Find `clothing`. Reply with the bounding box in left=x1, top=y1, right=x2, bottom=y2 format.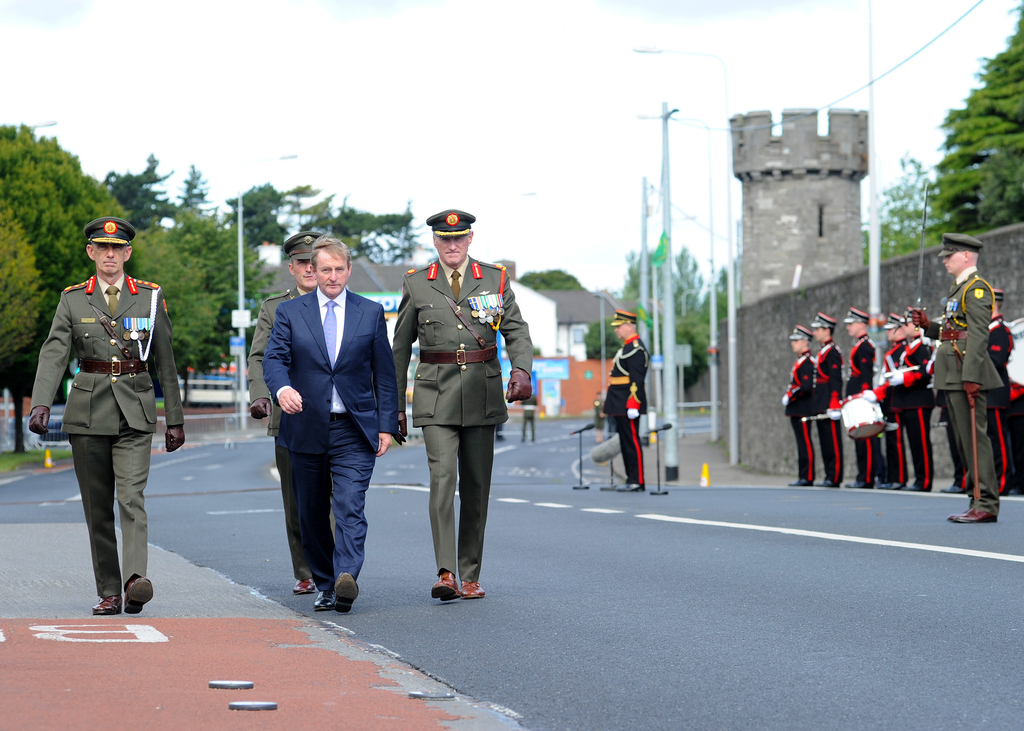
left=881, top=312, right=910, bottom=476.
